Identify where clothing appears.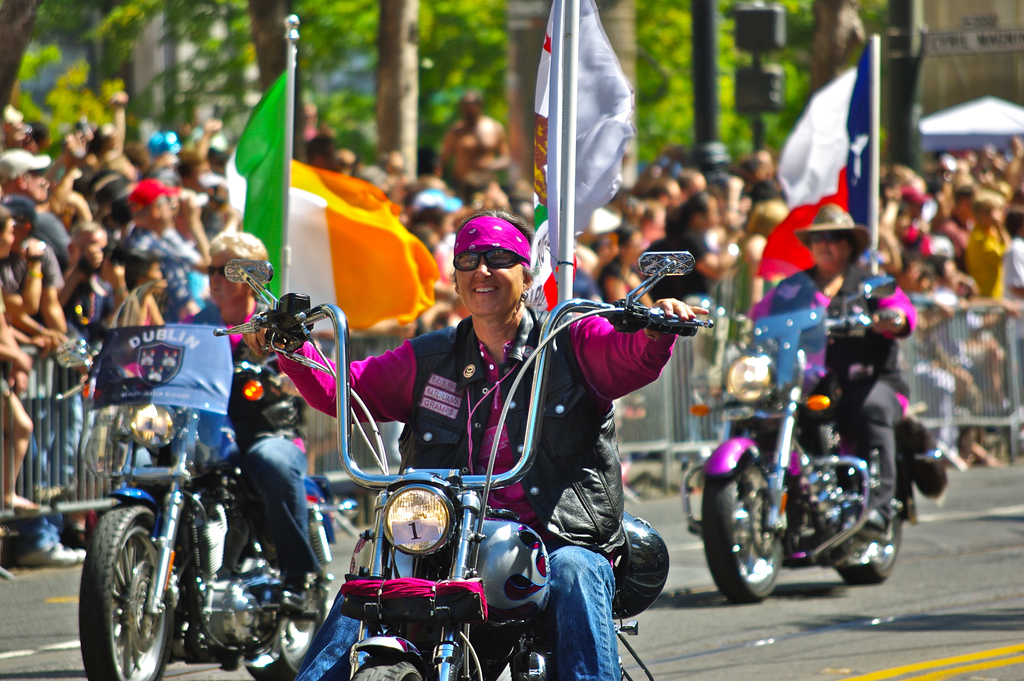
Appears at l=1, t=239, r=67, b=555.
